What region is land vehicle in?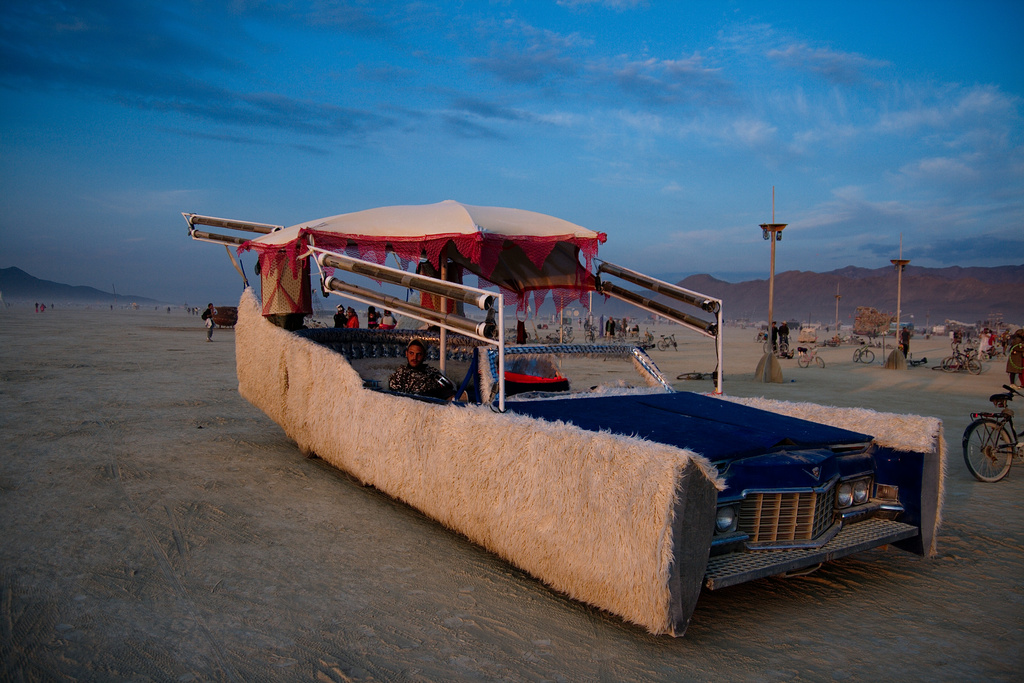
crop(795, 342, 826, 370).
